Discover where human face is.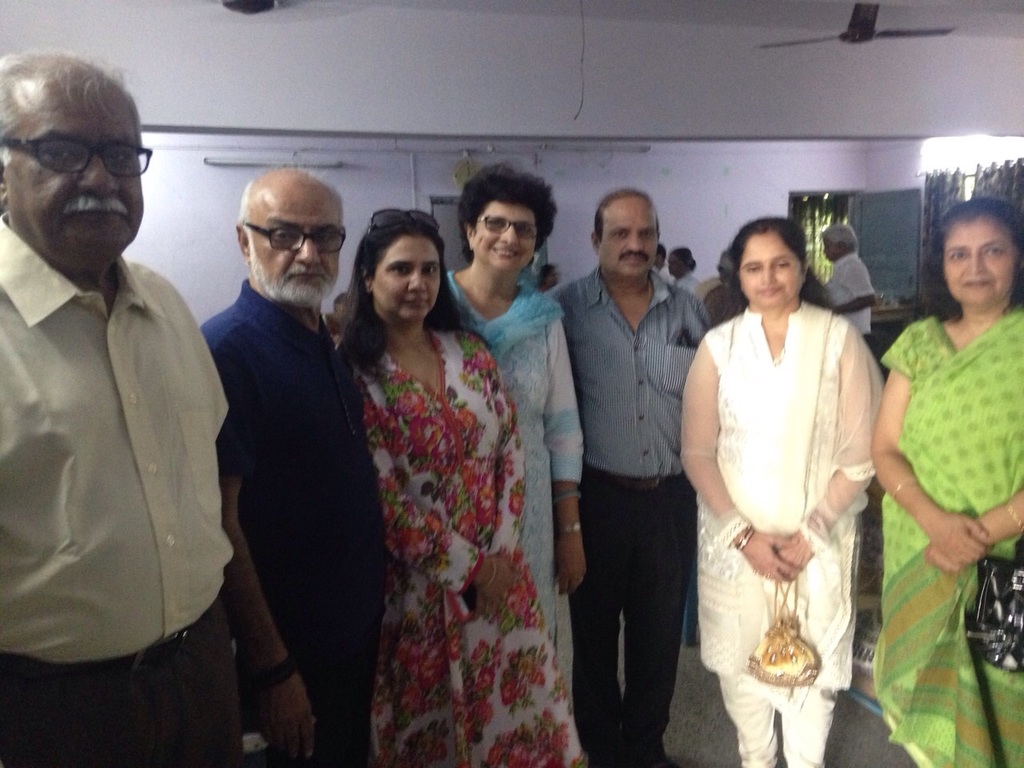
Discovered at <region>378, 236, 442, 328</region>.
